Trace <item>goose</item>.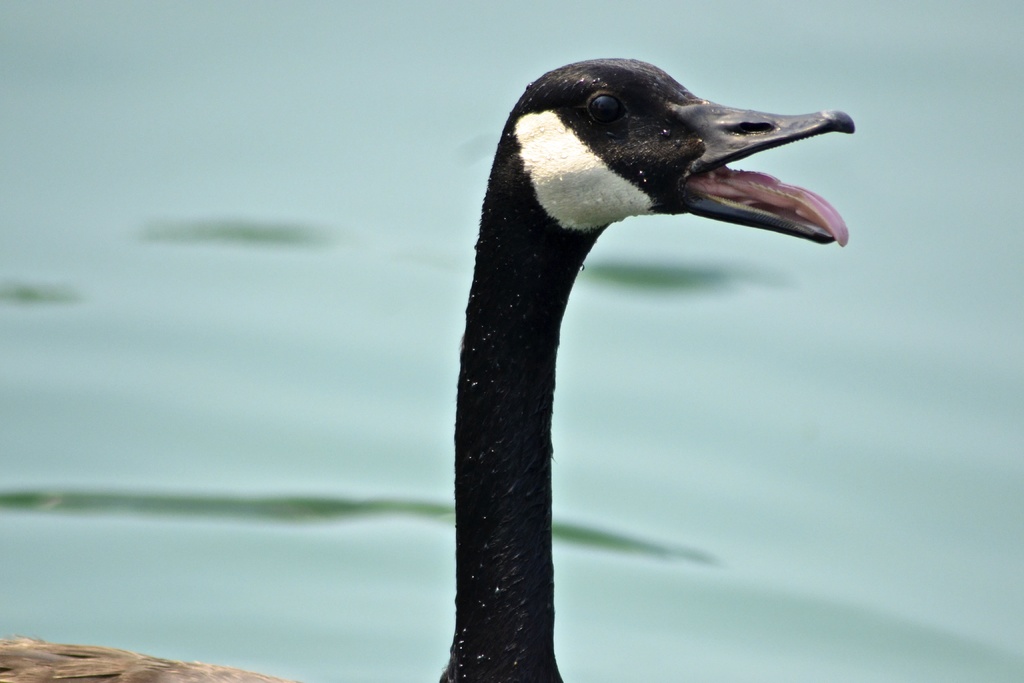
Traced to l=0, t=51, r=860, b=682.
